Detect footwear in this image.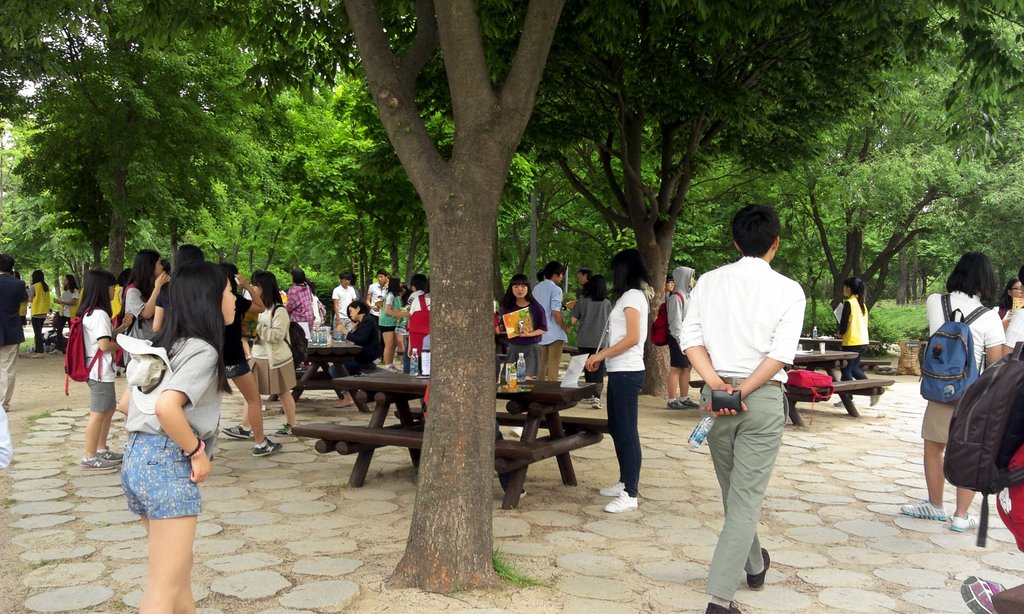
Detection: <bbox>252, 437, 280, 457</bbox>.
